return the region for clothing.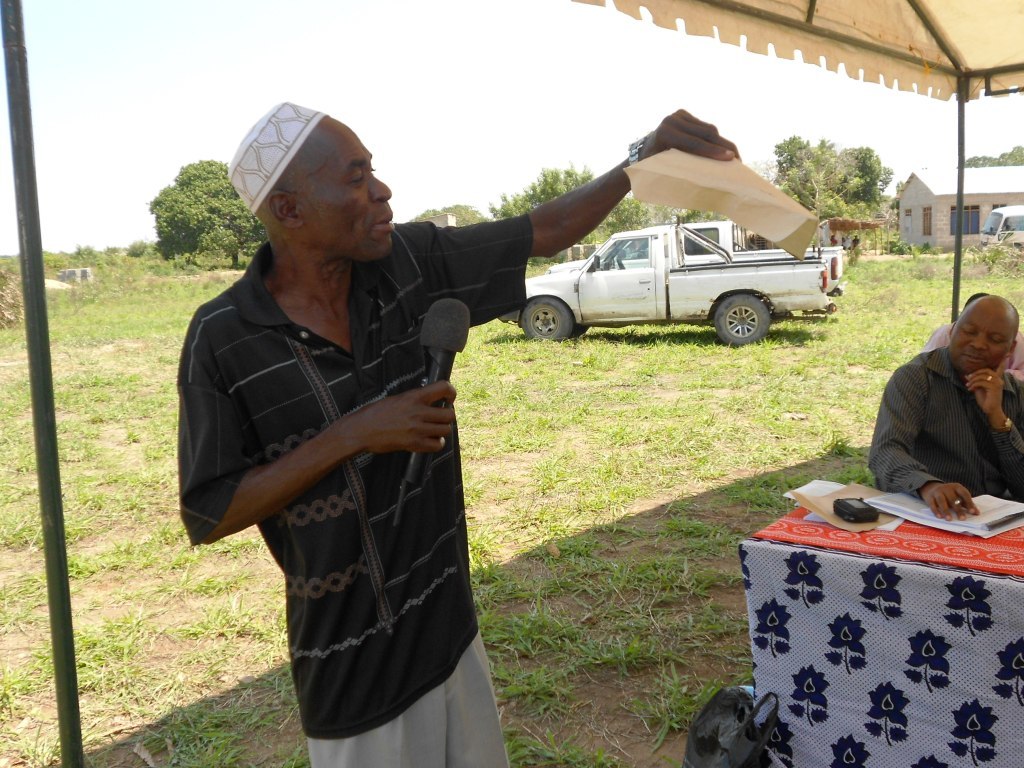
left=920, top=318, right=1023, bottom=371.
